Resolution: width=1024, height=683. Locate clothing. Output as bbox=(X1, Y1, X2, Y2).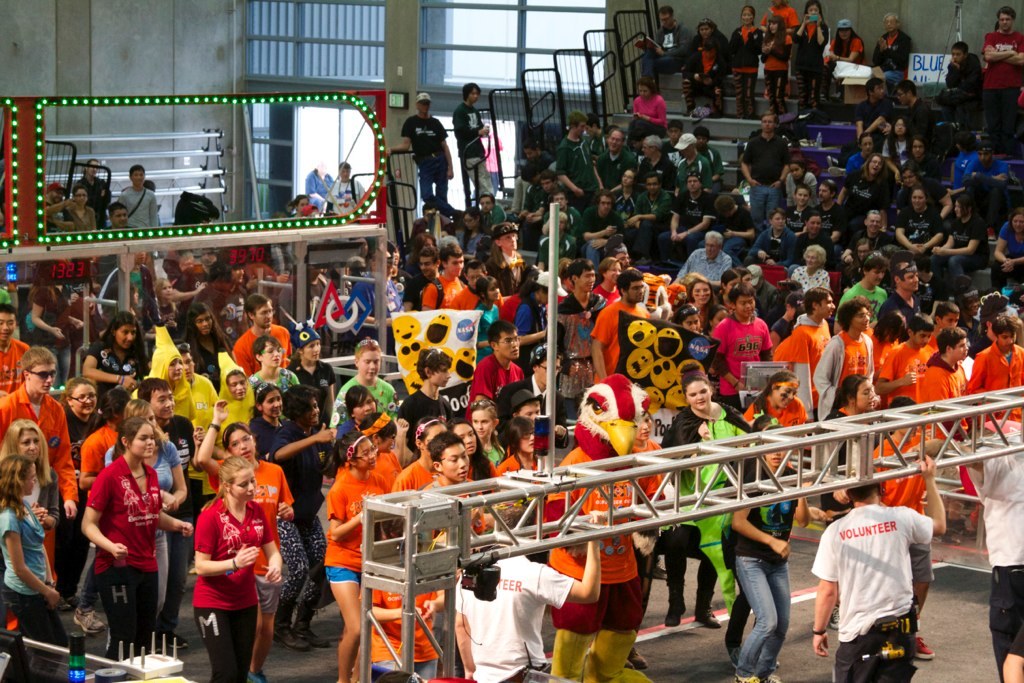
bbox=(787, 169, 816, 206).
